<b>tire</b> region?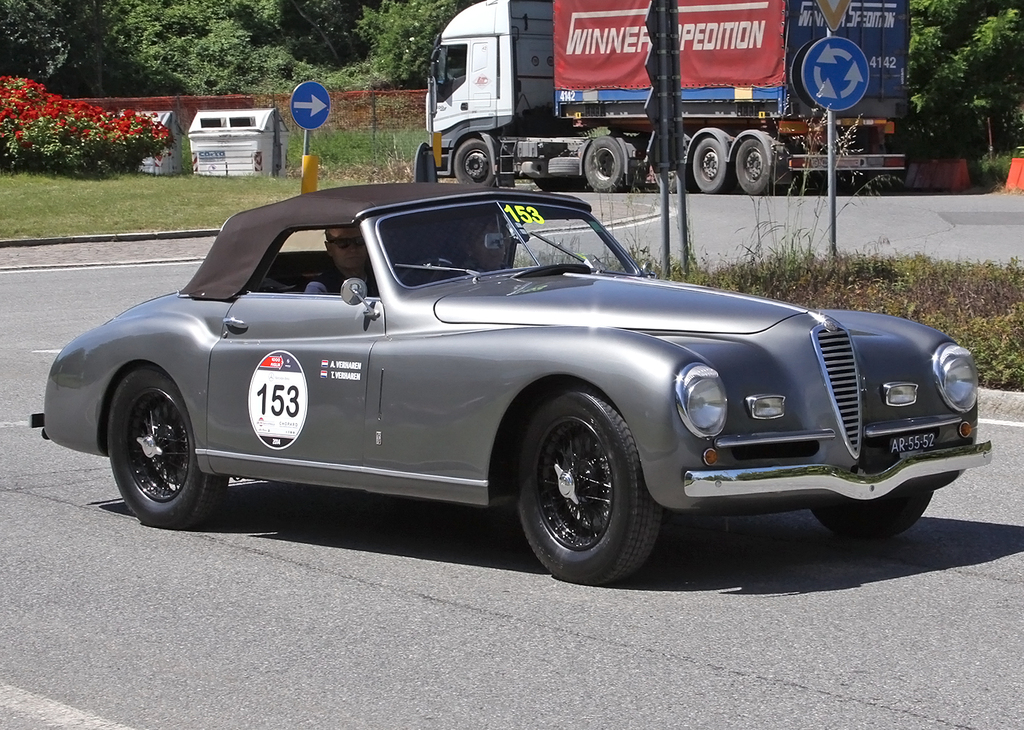
[left=547, top=157, right=580, bottom=173]
